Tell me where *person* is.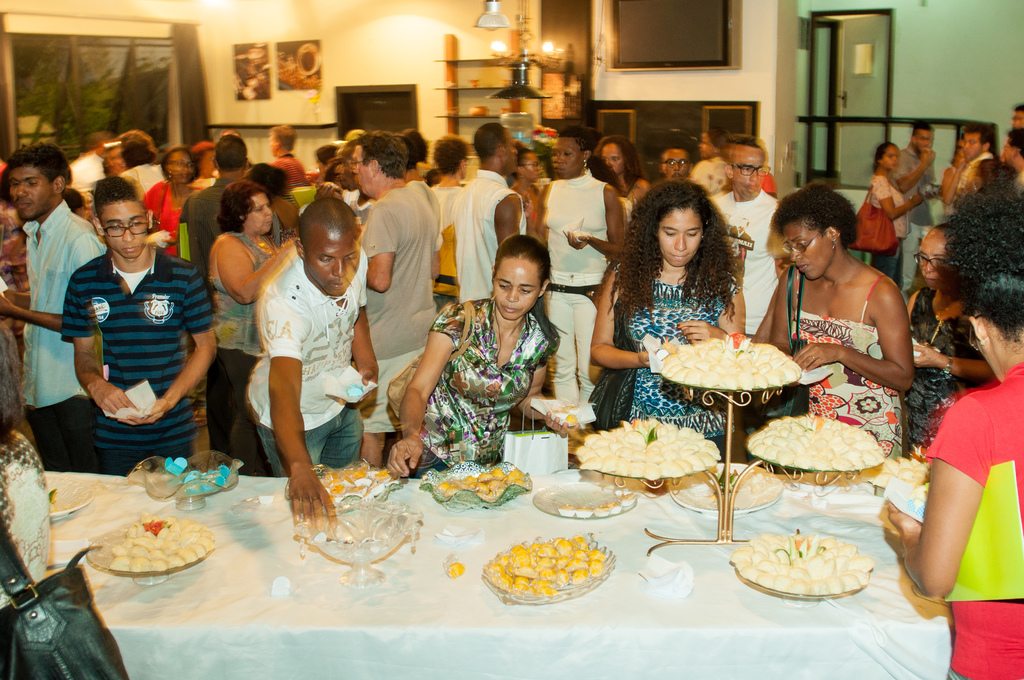
*person* is at 951/121/1001/213.
